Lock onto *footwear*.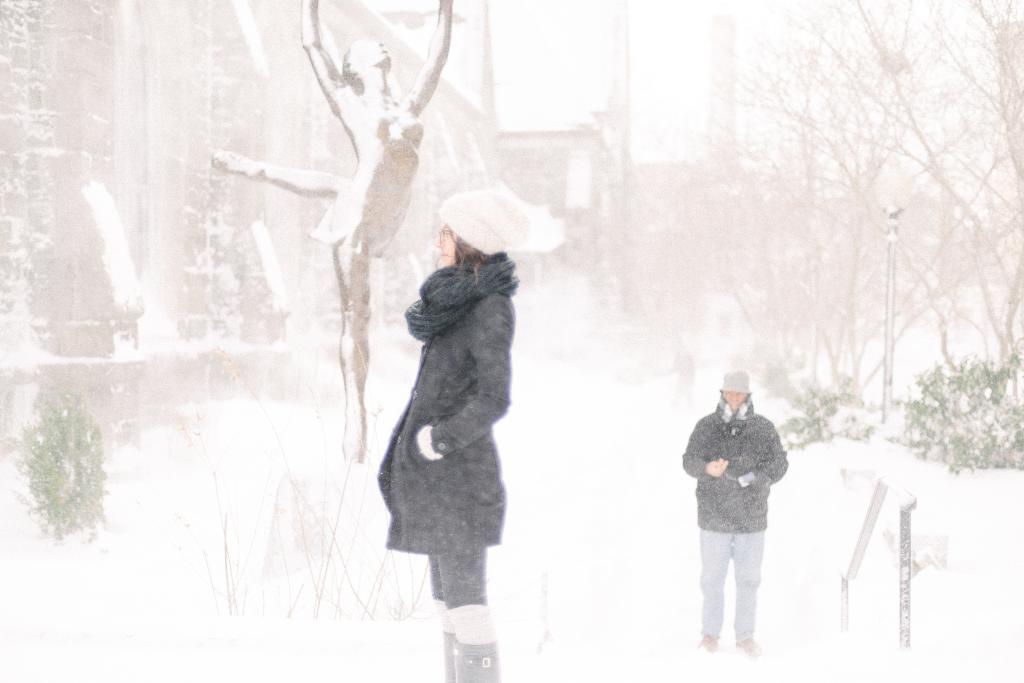
Locked: (701,628,717,653).
